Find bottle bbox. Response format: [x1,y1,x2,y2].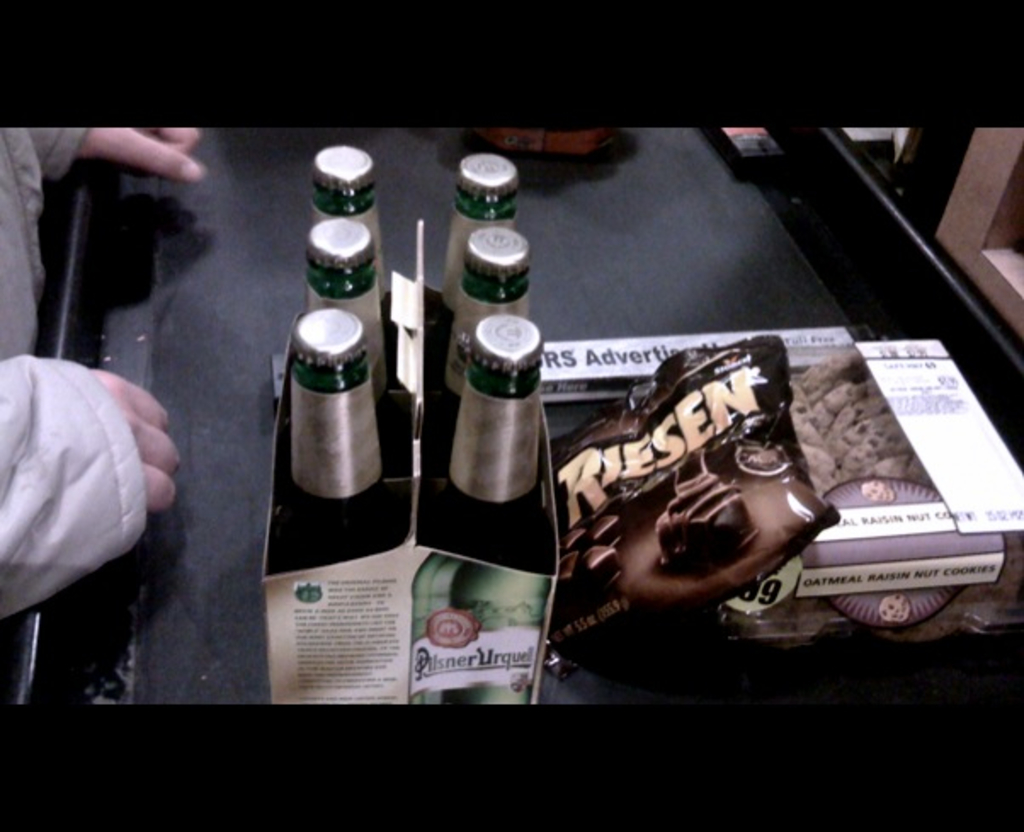
[279,305,391,505].
